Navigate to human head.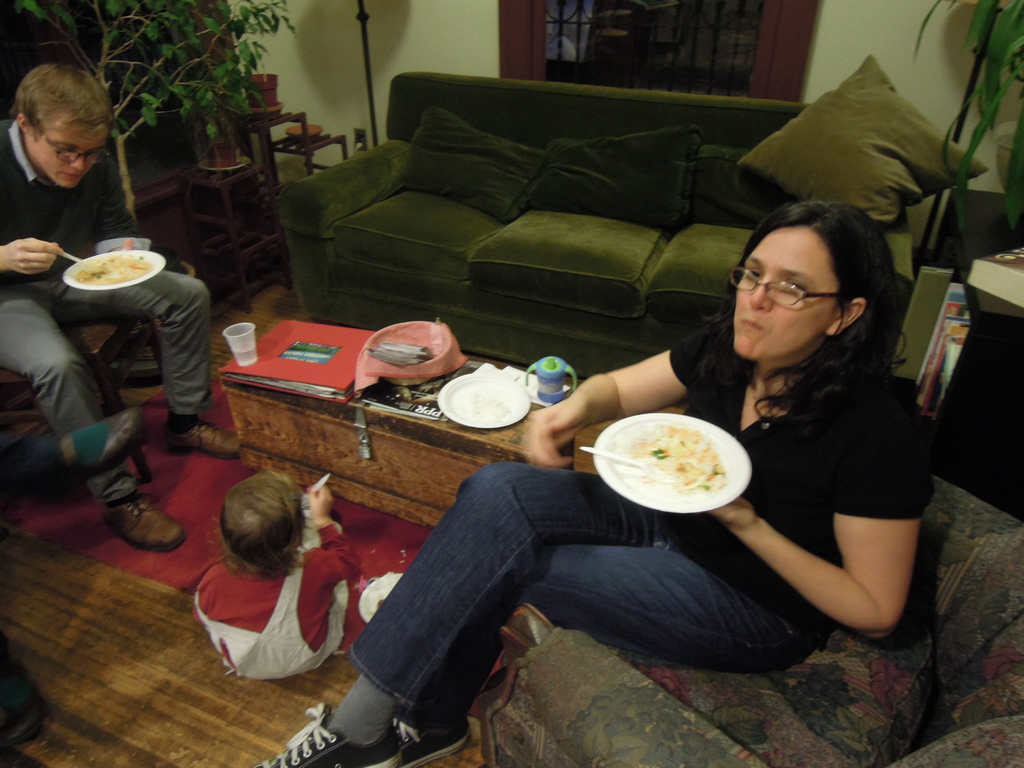
Navigation target: pyautogui.locateOnScreen(210, 464, 310, 579).
